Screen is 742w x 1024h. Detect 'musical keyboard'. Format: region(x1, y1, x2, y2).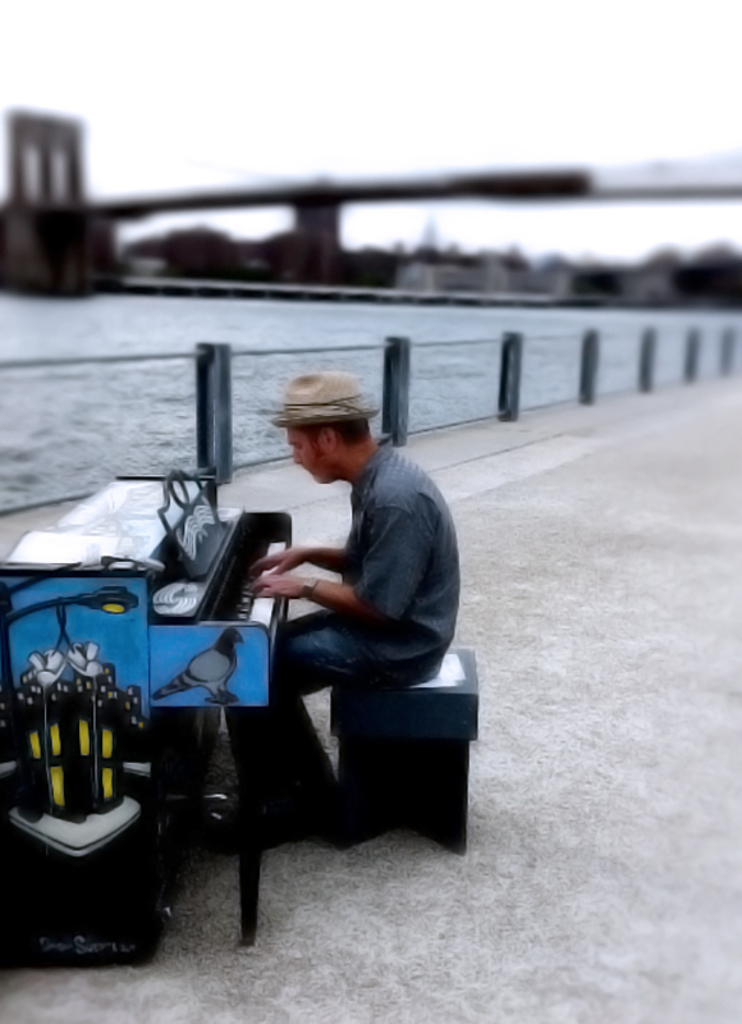
region(210, 525, 290, 628).
